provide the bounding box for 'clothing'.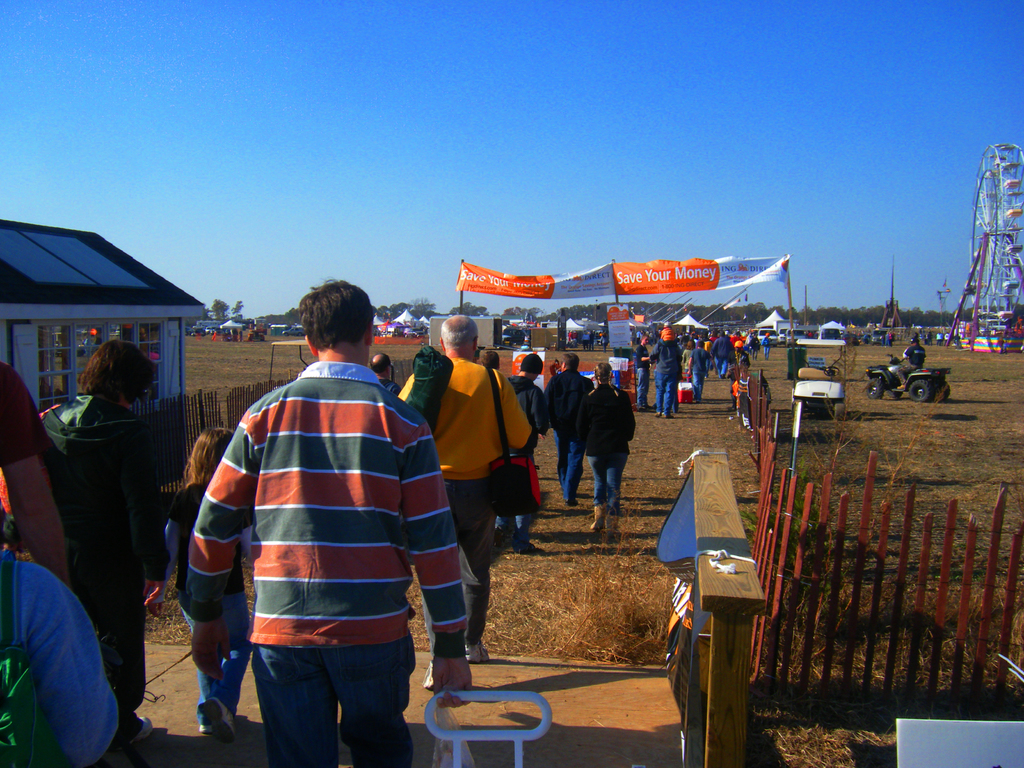
box(895, 344, 926, 387).
